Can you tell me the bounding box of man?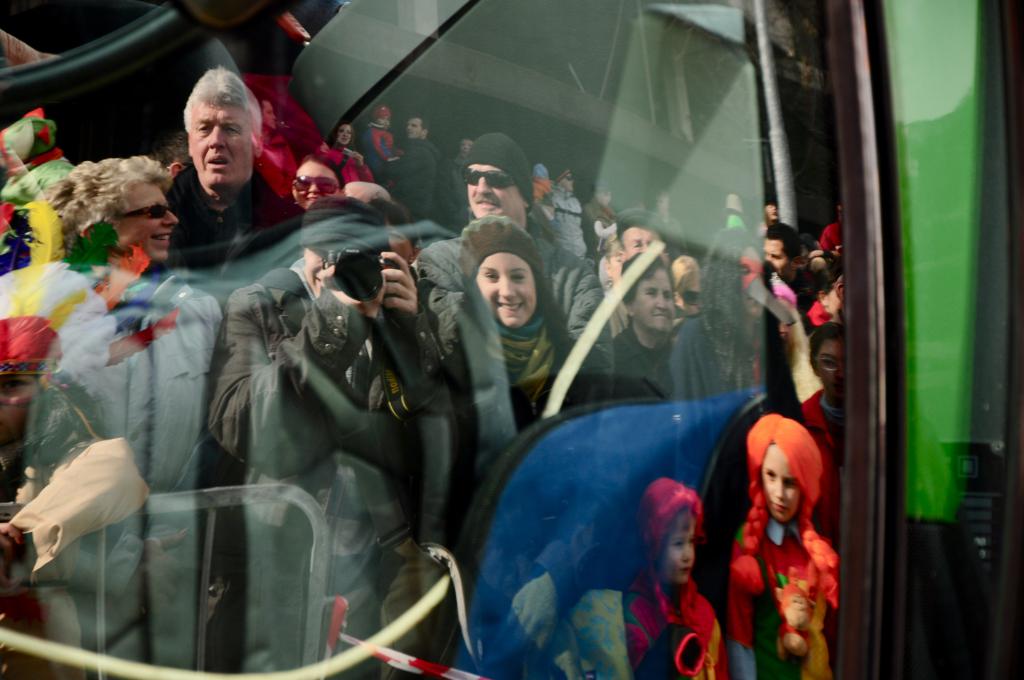
[left=614, top=215, right=684, bottom=316].
